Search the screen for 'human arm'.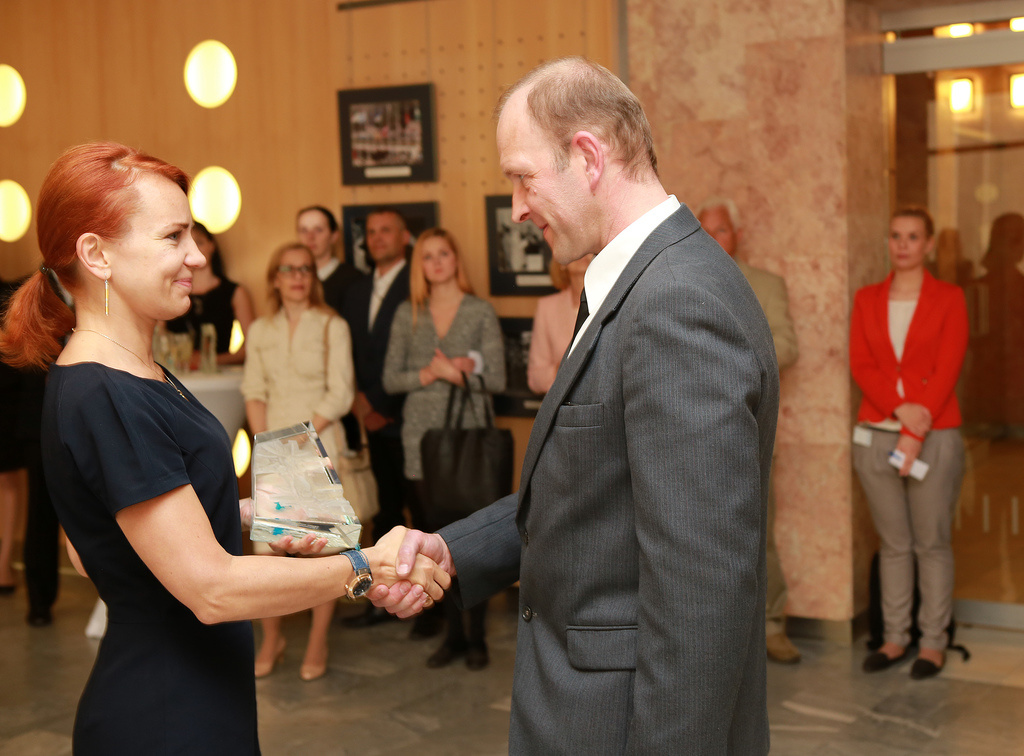
Found at [x1=767, y1=275, x2=799, y2=370].
